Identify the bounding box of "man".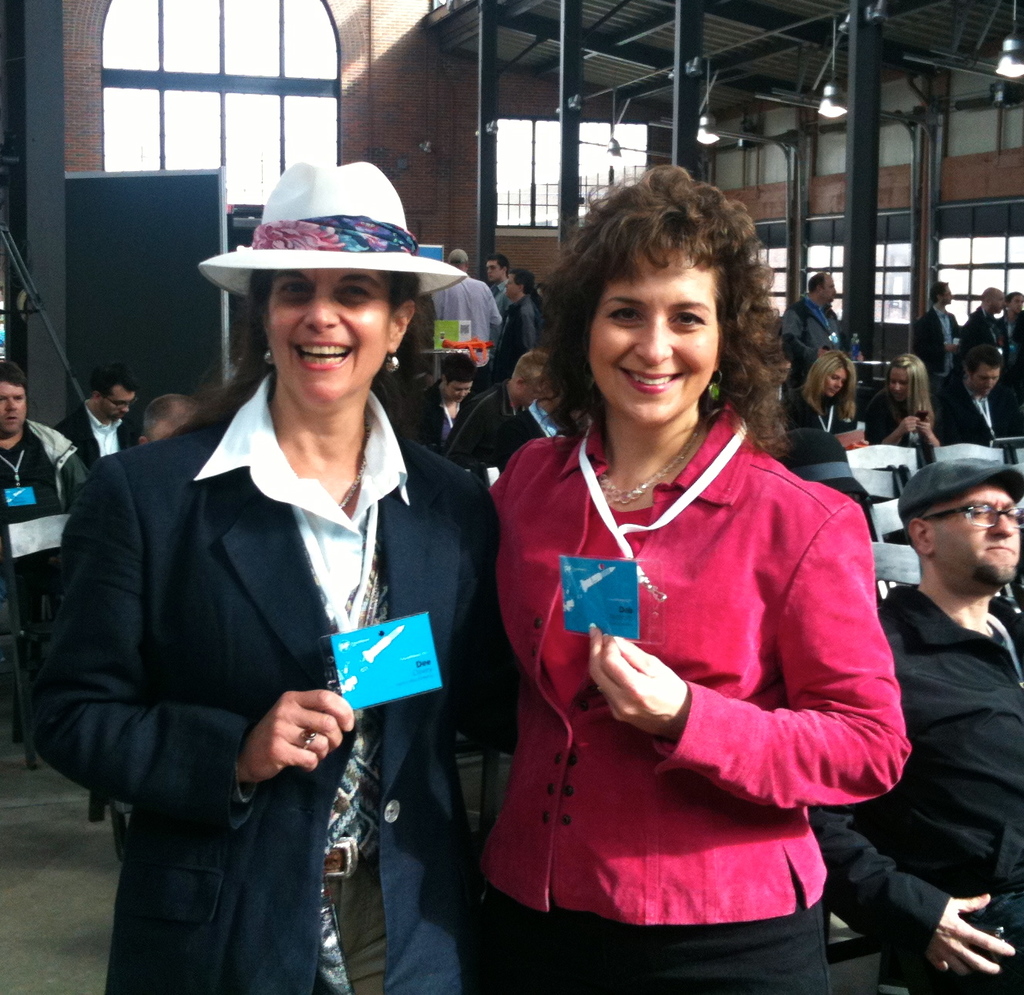
(left=43, top=182, right=519, bottom=965).
